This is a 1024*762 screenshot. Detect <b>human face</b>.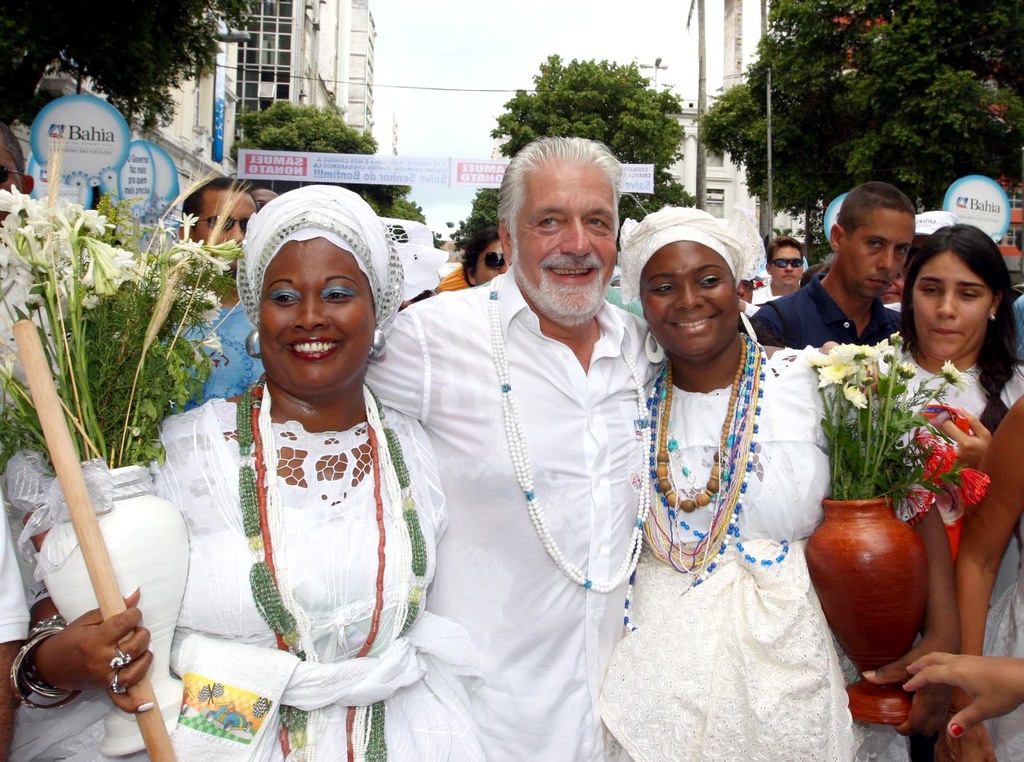
l=916, t=253, r=994, b=365.
